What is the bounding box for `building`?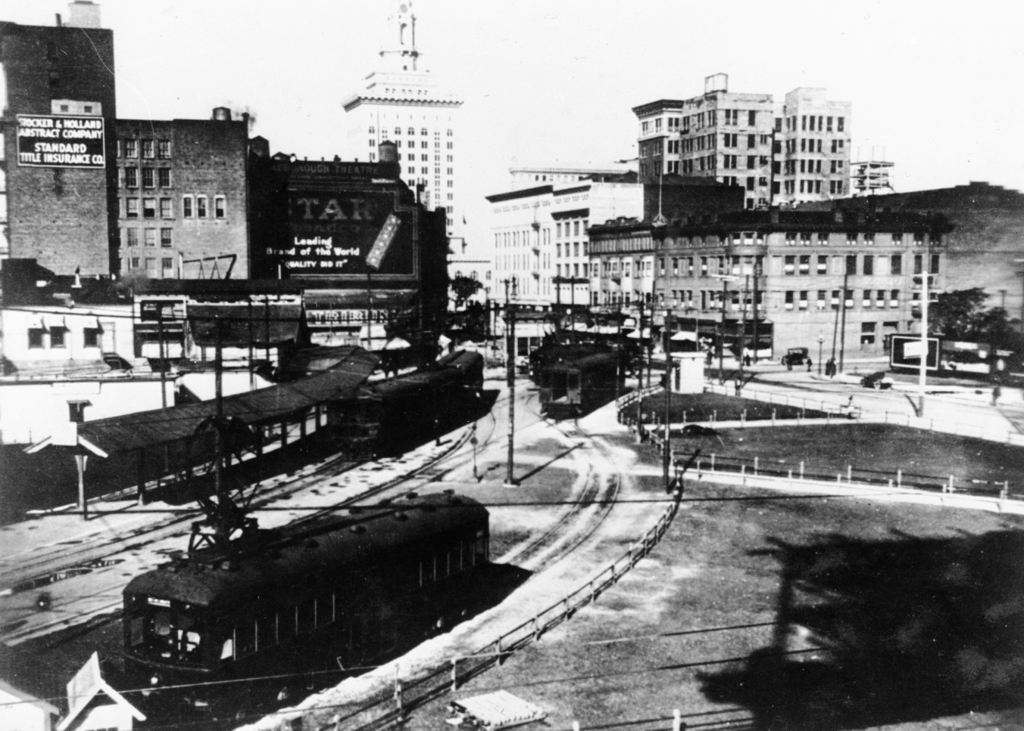
detection(634, 74, 845, 213).
